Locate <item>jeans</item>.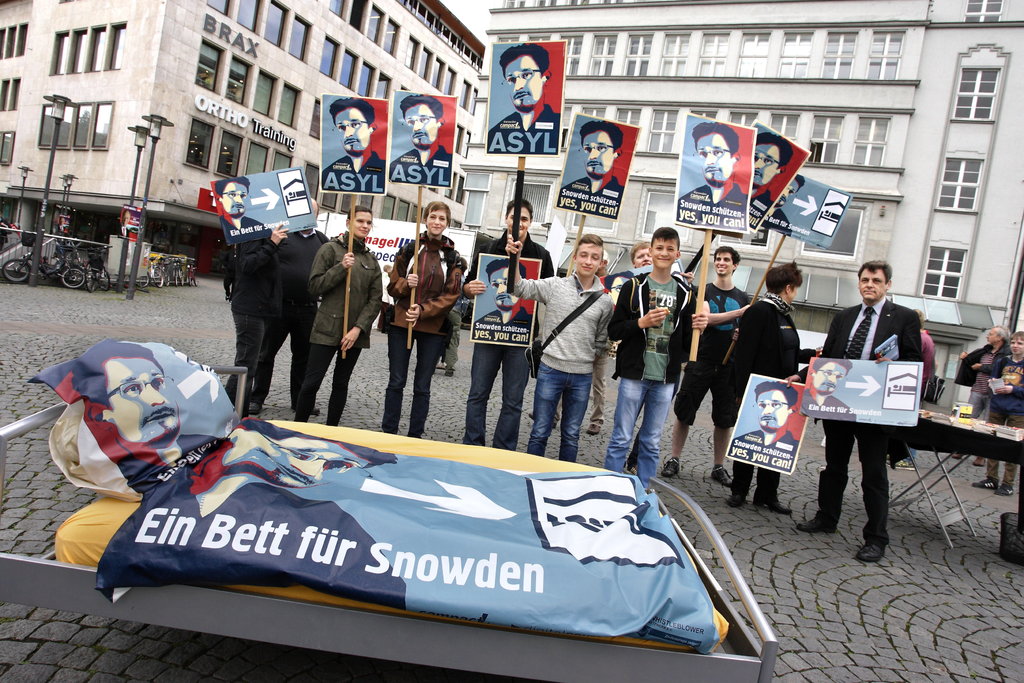
Bounding box: {"left": 464, "top": 341, "right": 526, "bottom": 451}.
